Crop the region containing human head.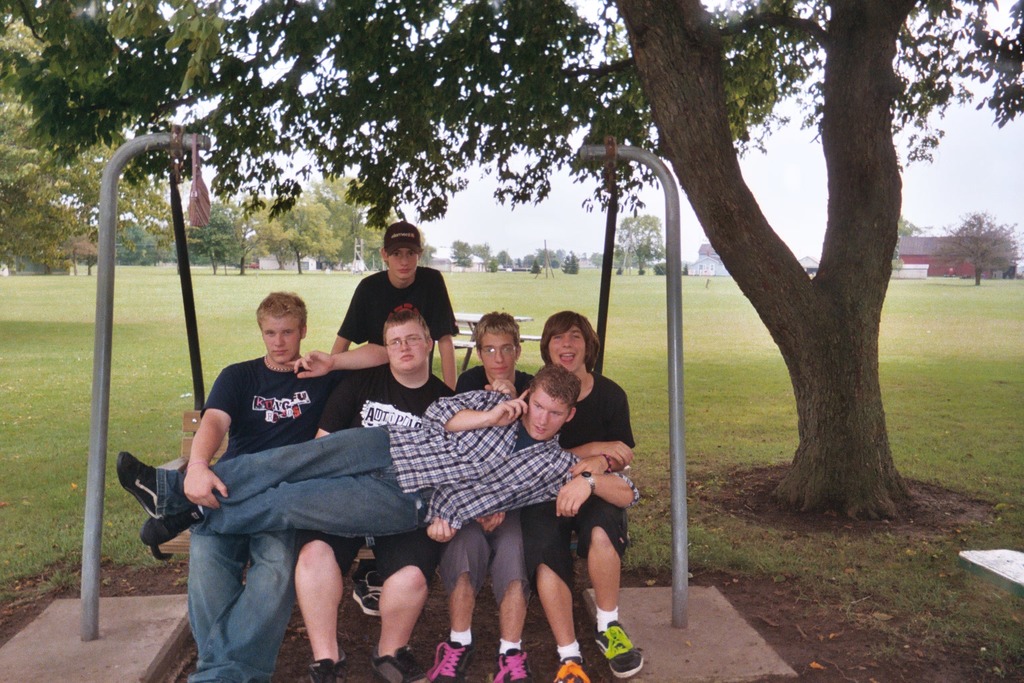
Crop region: 542:316:592:372.
